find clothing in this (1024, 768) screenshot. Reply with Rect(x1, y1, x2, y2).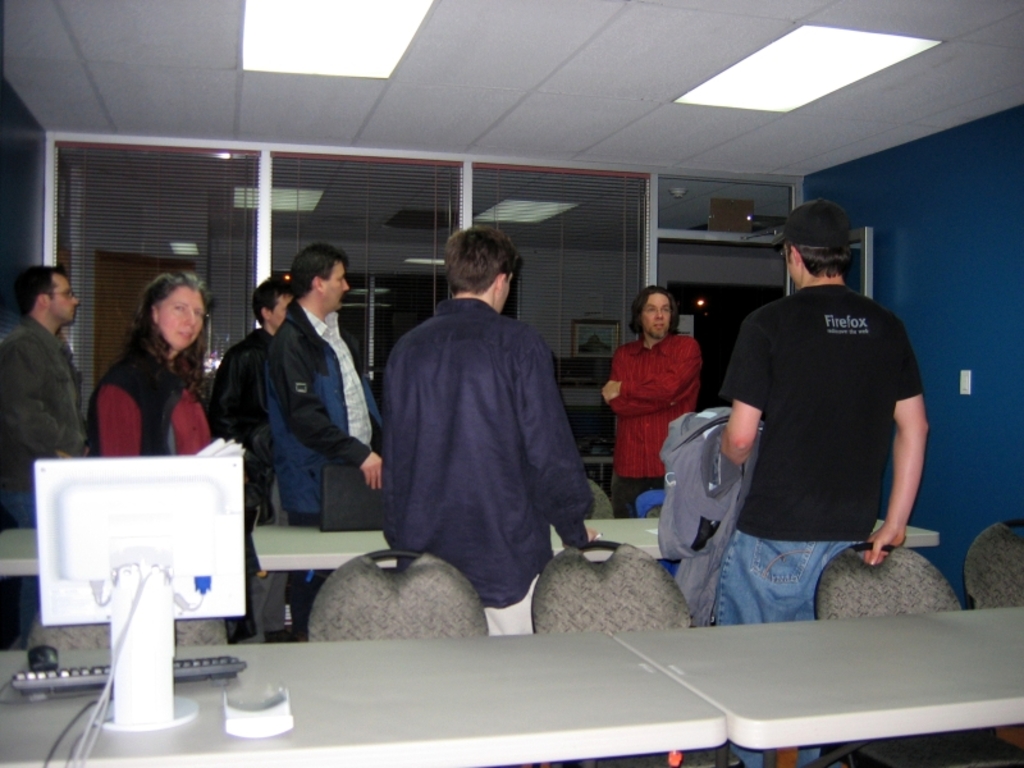
Rect(0, 310, 81, 644).
